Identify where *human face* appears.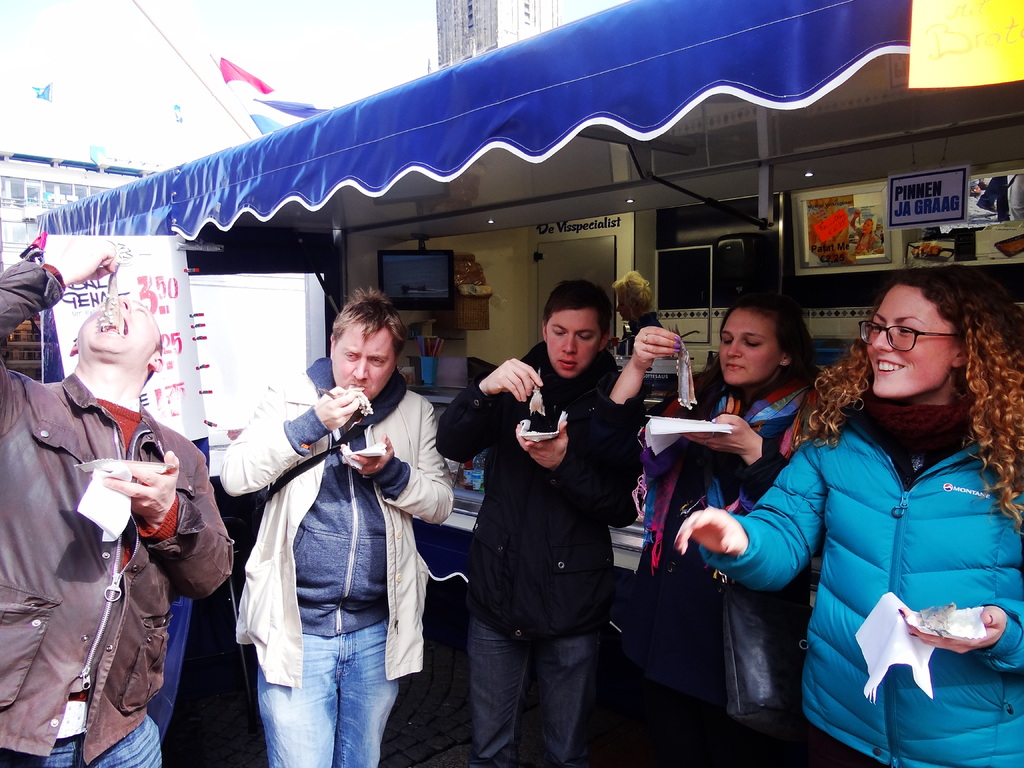
Appears at <bbox>335, 326, 394, 397</bbox>.
